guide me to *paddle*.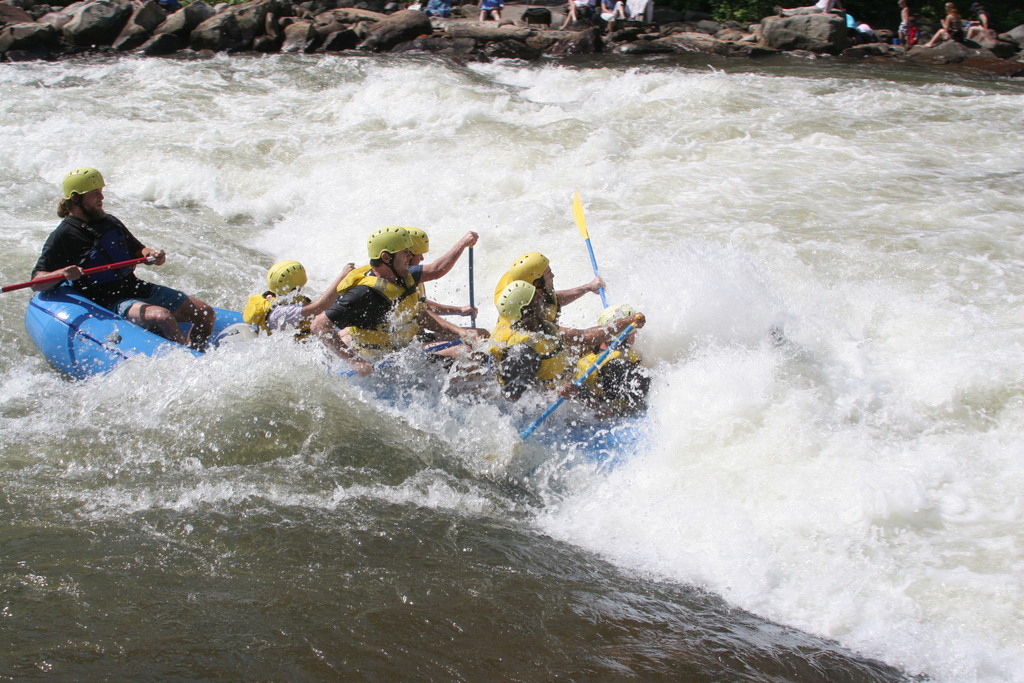
Guidance: [x1=572, y1=193, x2=609, y2=308].
